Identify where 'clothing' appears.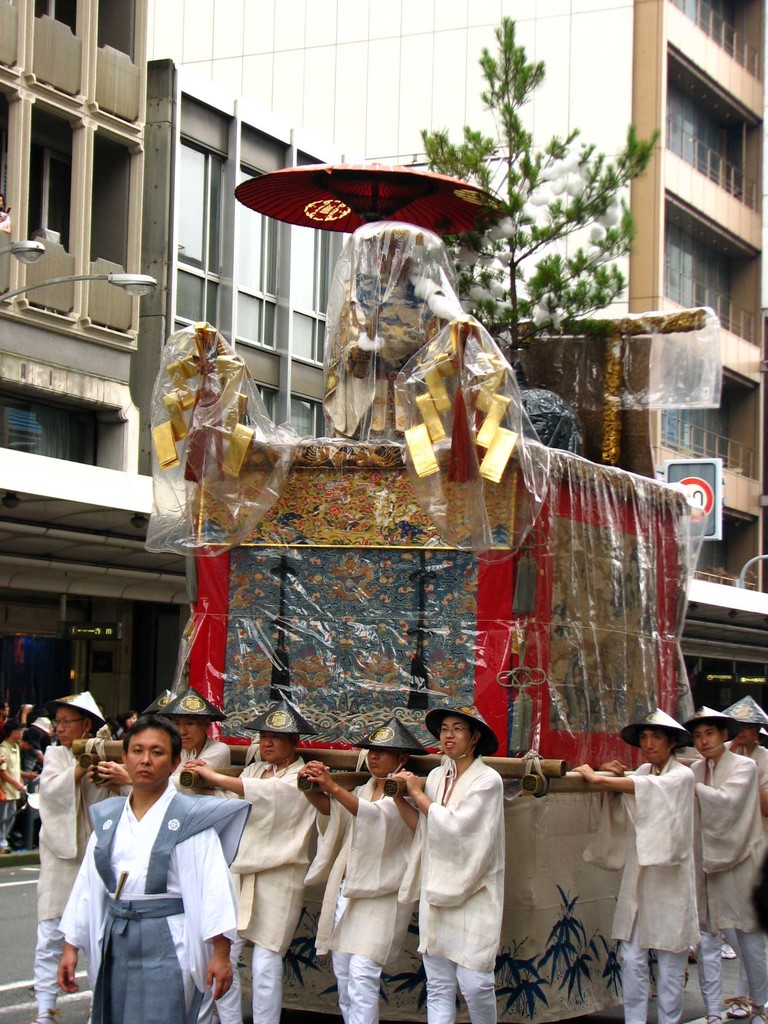
Appears at pyautogui.locateOnScreen(24, 738, 499, 1023).
